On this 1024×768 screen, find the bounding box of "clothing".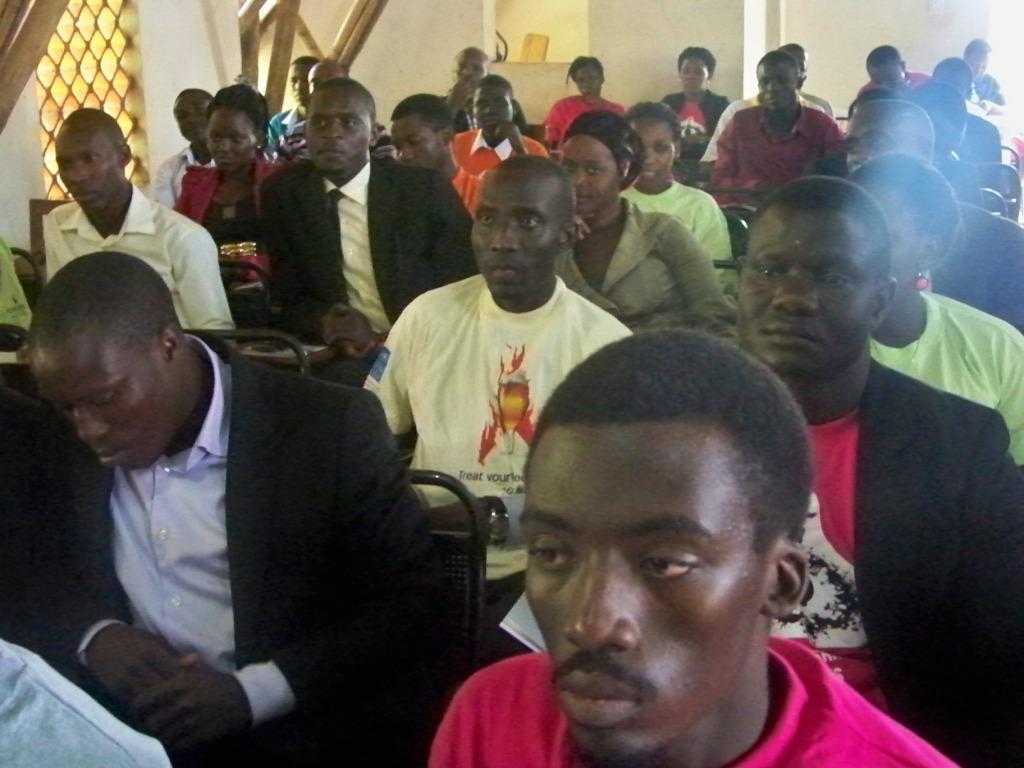
Bounding box: x1=706 y1=90 x2=852 y2=216.
